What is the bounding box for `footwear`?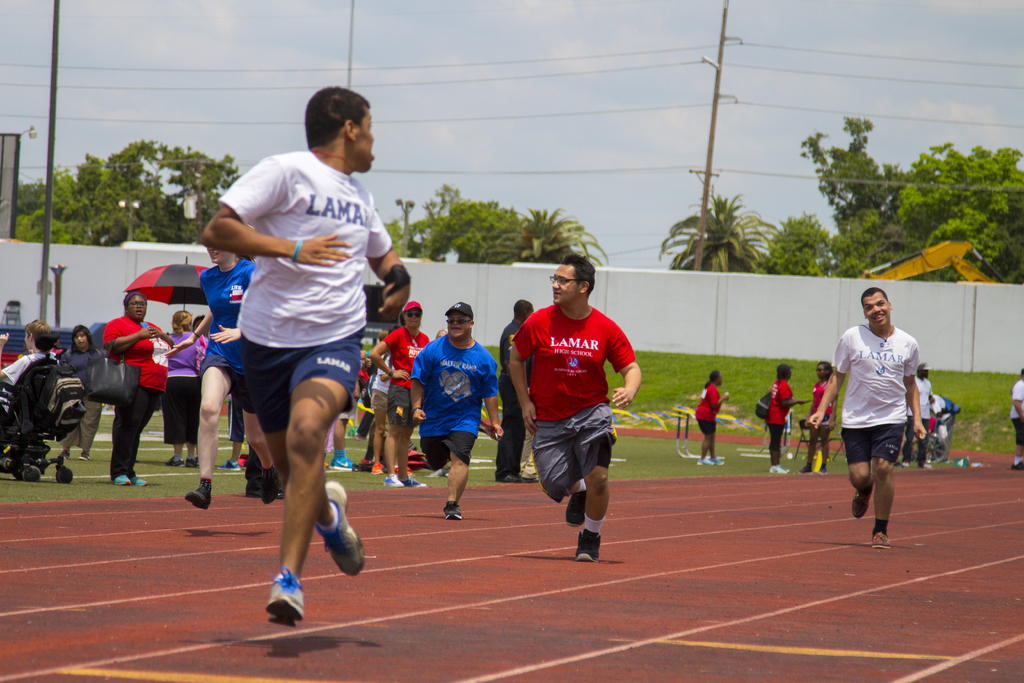
left=696, top=457, right=710, bottom=465.
